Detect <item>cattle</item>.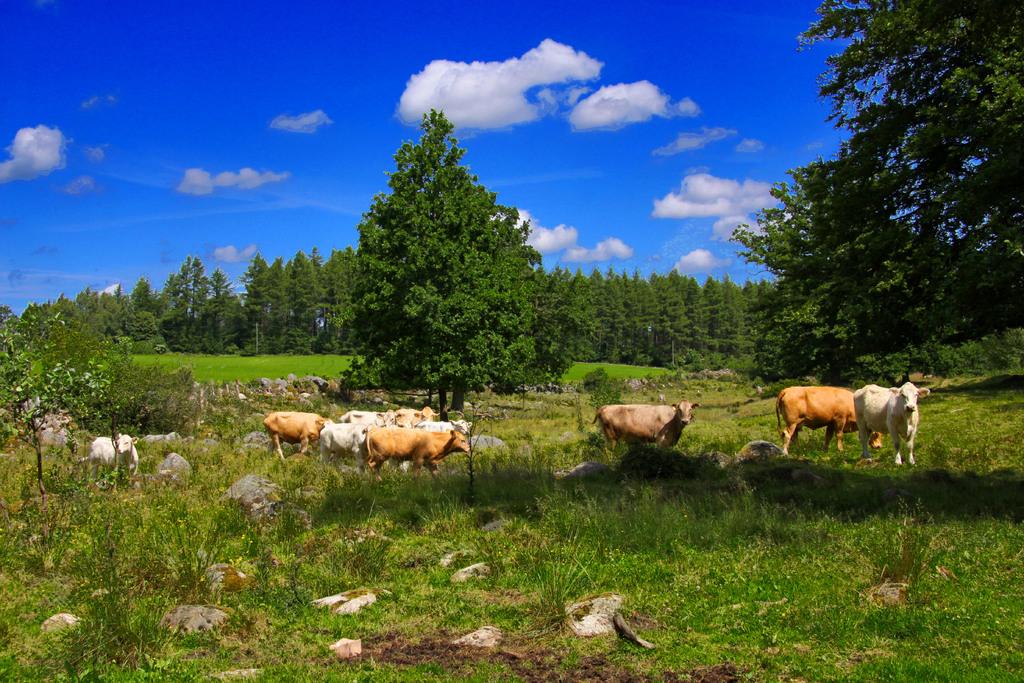
Detected at 594 399 694 458.
